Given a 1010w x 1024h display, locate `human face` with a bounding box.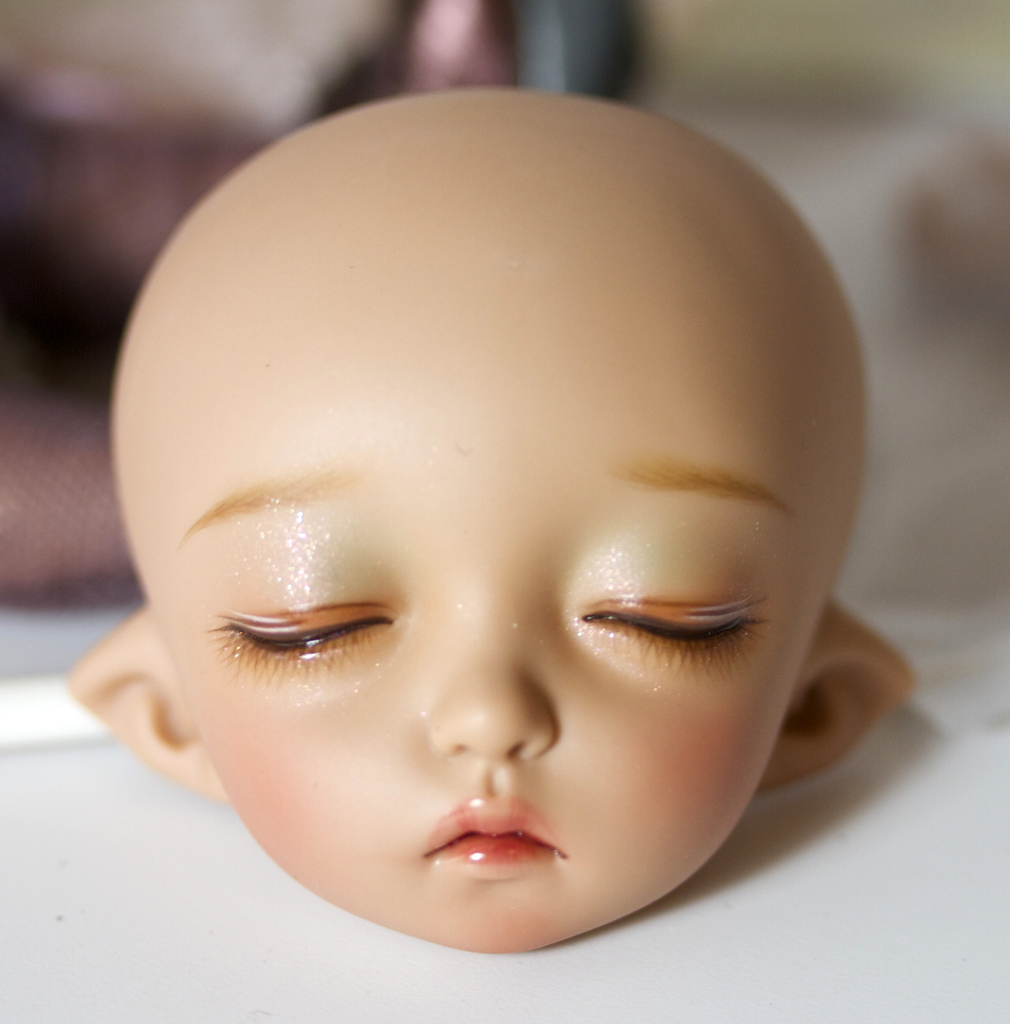
Located: [140, 302, 858, 956].
